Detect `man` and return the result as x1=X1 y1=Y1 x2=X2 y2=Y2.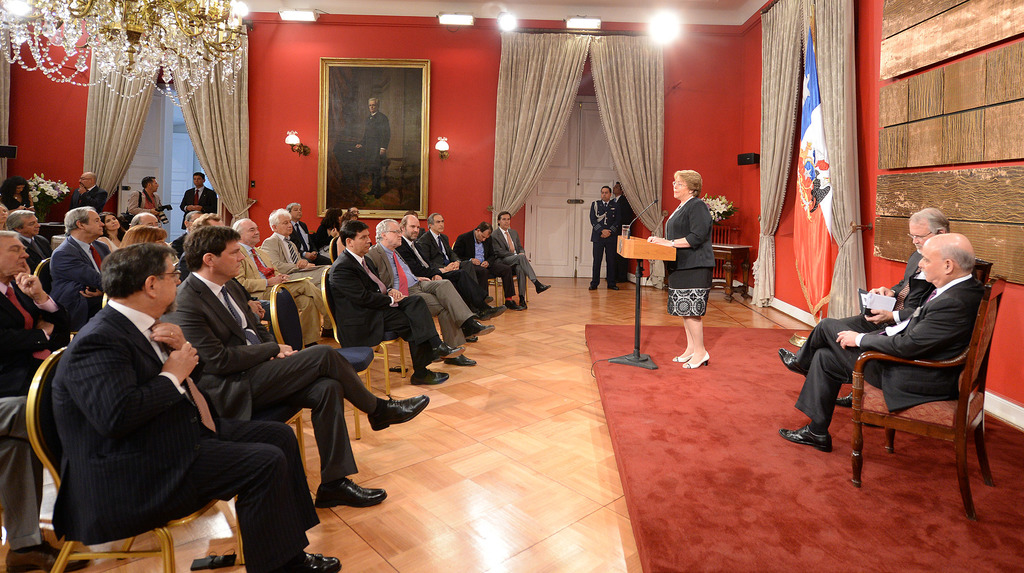
x1=182 y1=174 x2=222 y2=214.
